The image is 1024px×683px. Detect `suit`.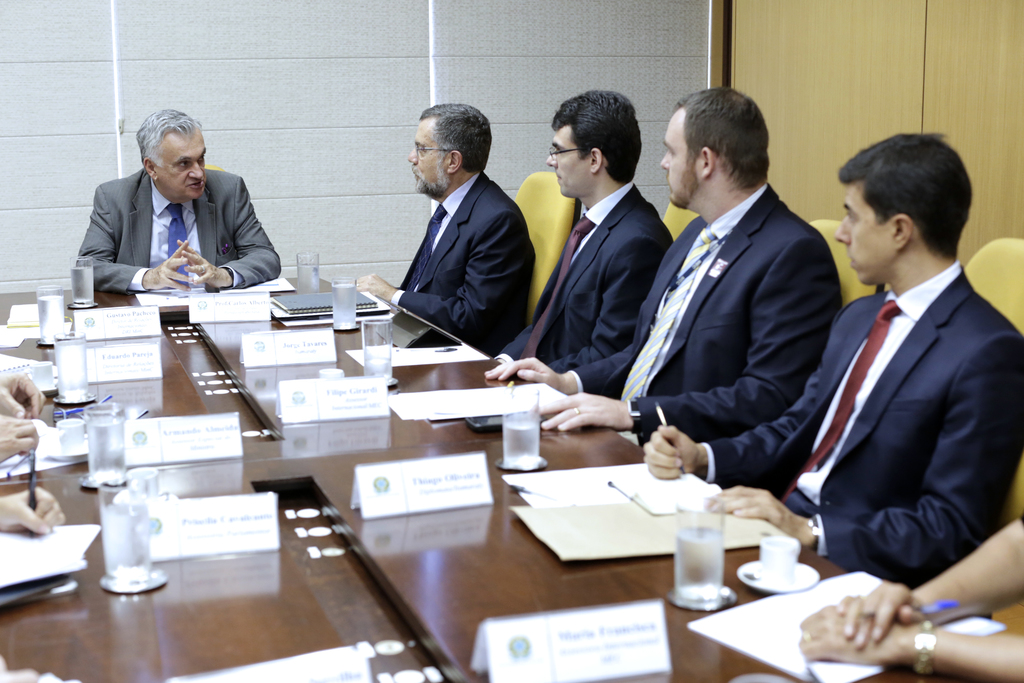
Detection: pyautogui.locateOnScreen(74, 165, 278, 308).
